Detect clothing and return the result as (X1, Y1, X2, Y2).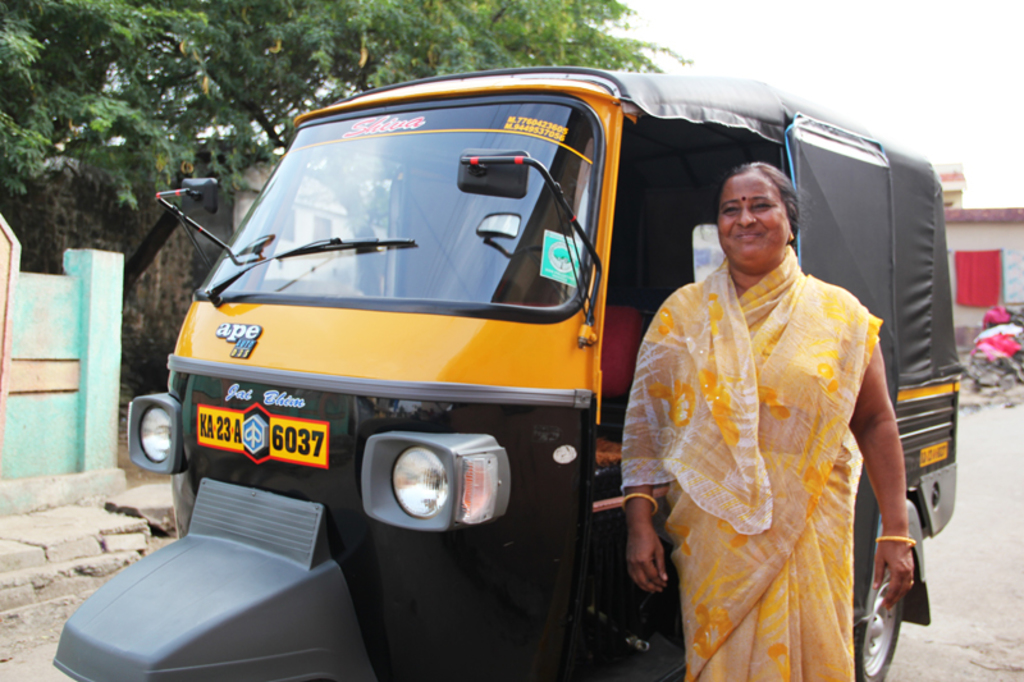
(621, 246, 884, 681).
